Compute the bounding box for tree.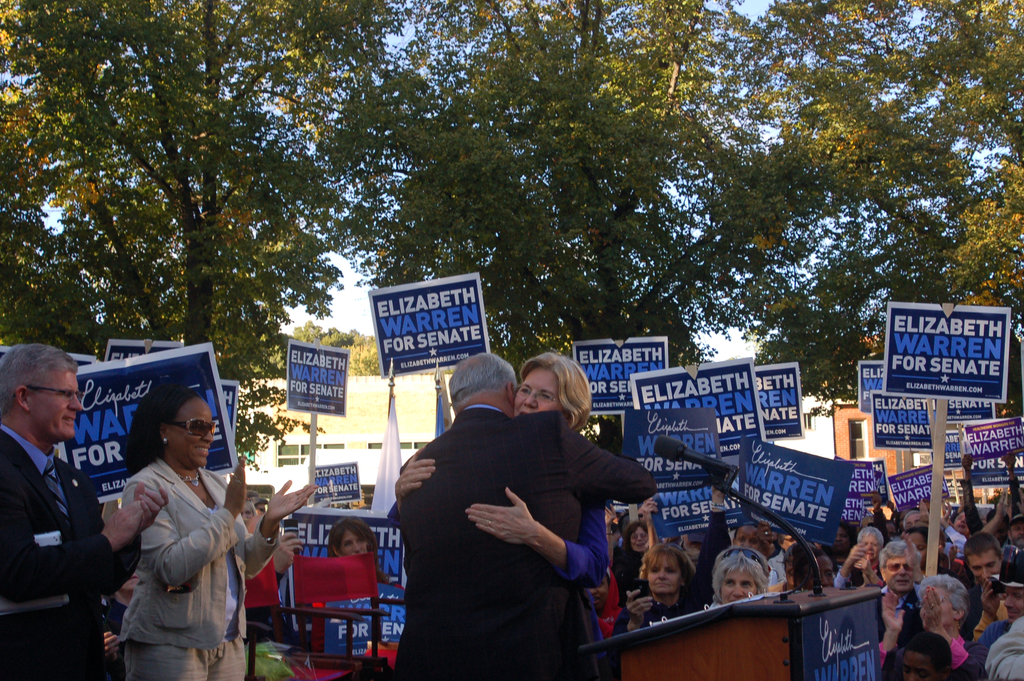
308,0,840,394.
